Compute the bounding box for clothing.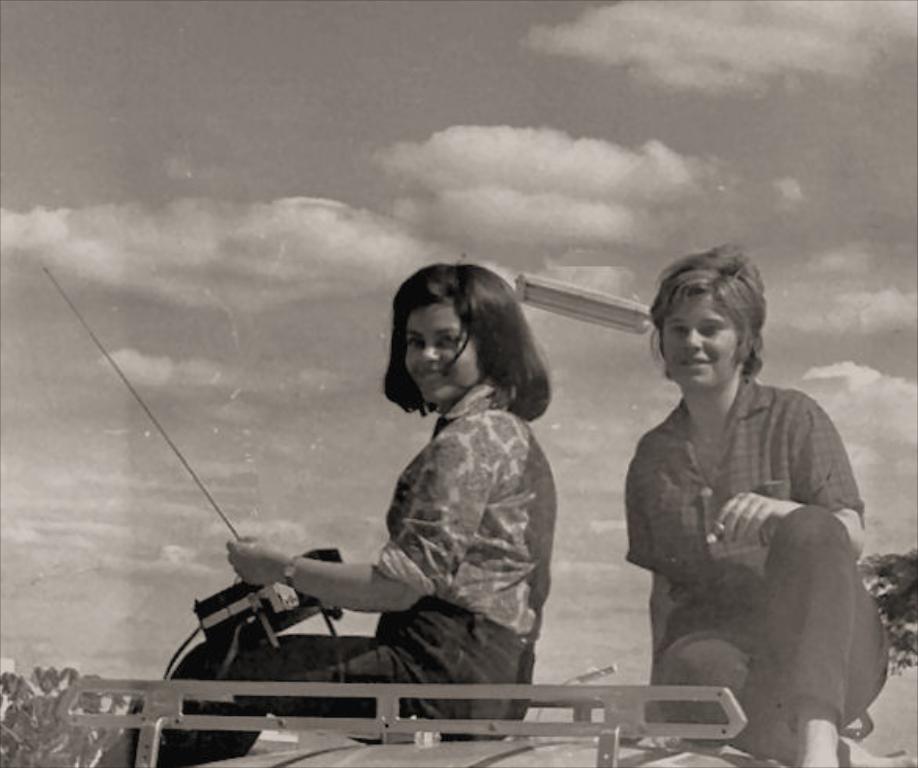
(614,332,869,721).
